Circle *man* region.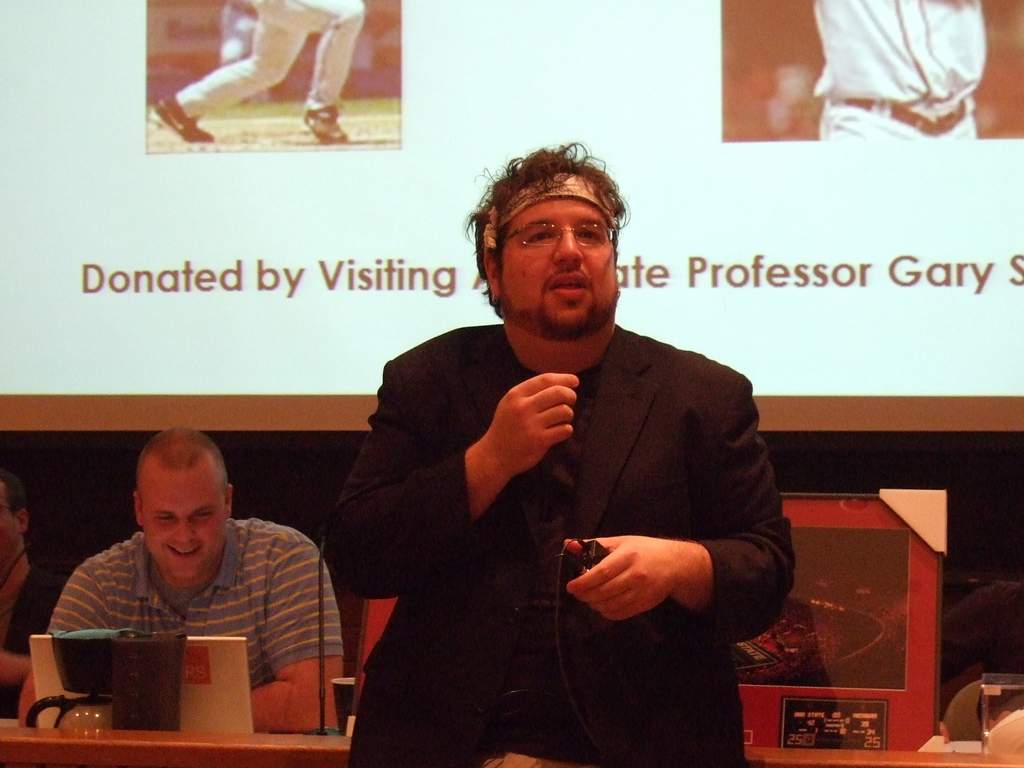
Region: {"left": 15, "top": 429, "right": 344, "bottom": 736}.
